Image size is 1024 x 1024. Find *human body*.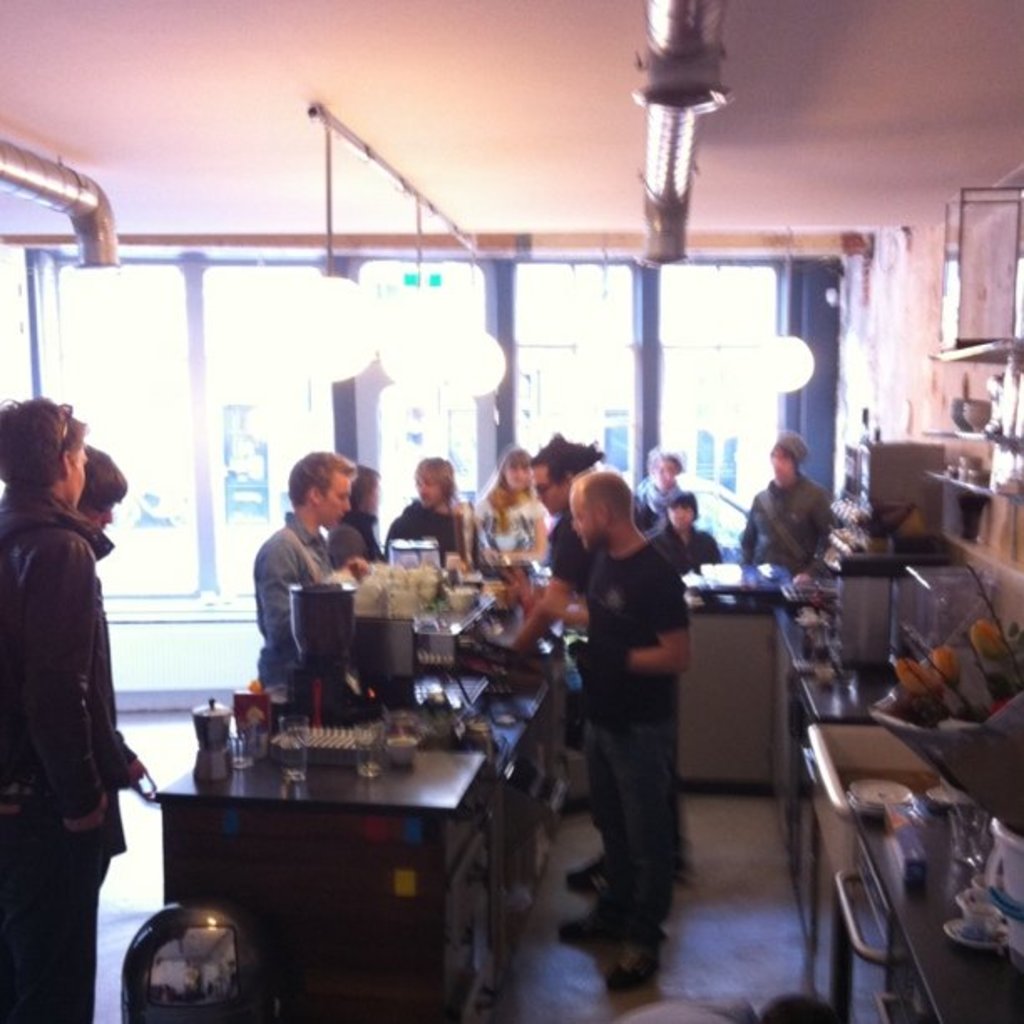
bbox=[740, 437, 832, 559].
